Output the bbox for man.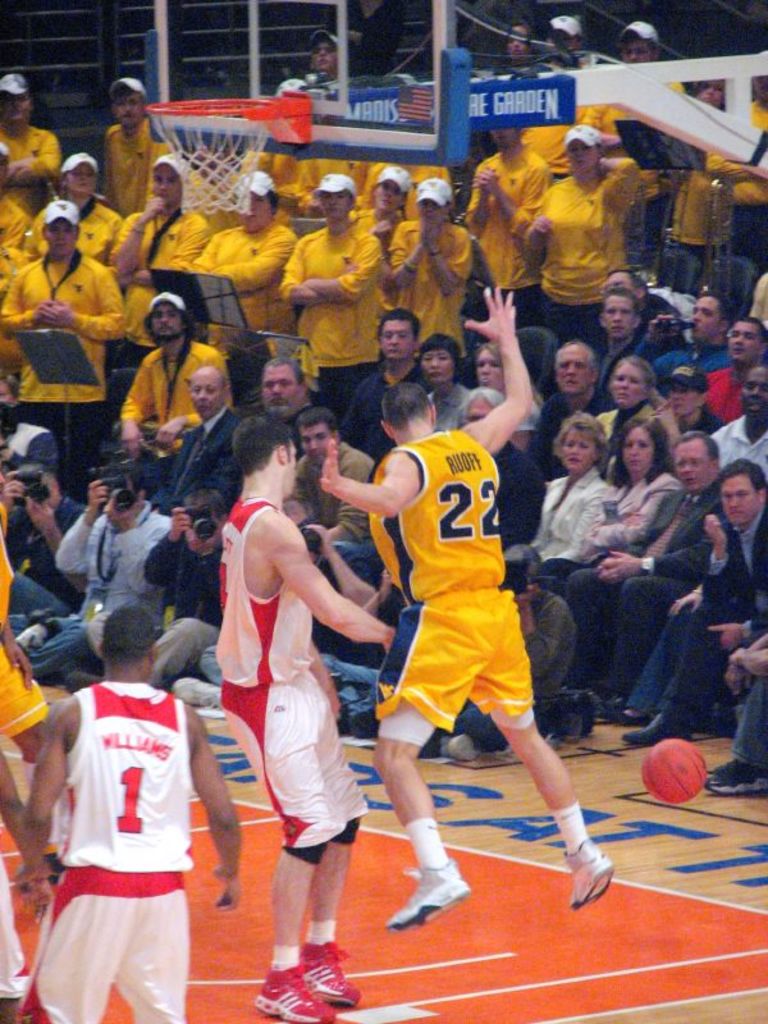
bbox=(207, 422, 388, 1023).
